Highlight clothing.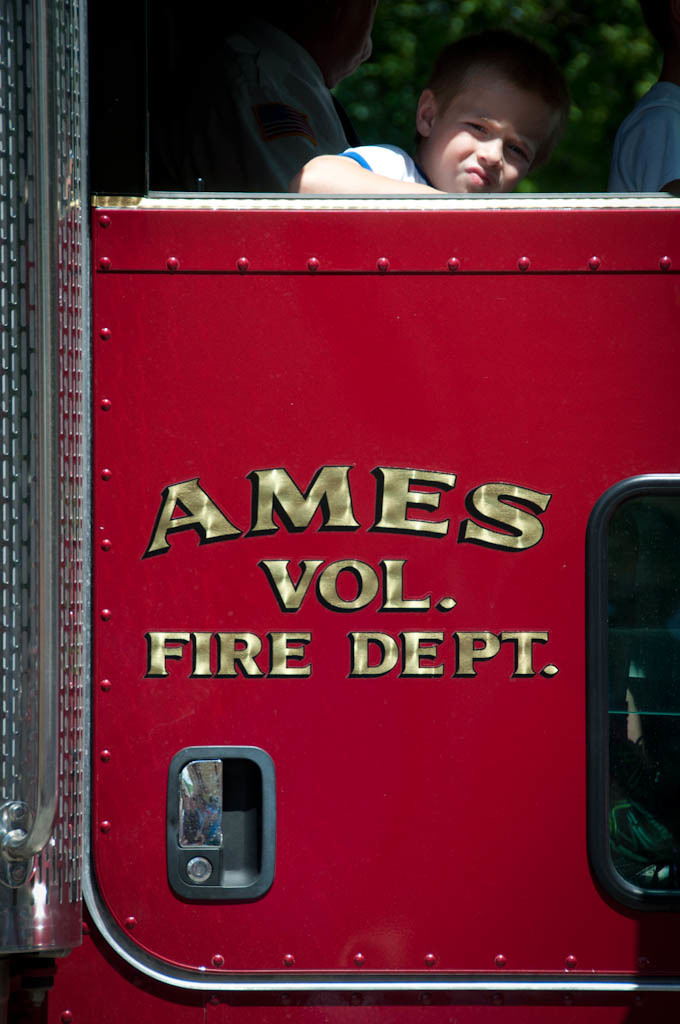
Highlighted region: 333 129 436 184.
